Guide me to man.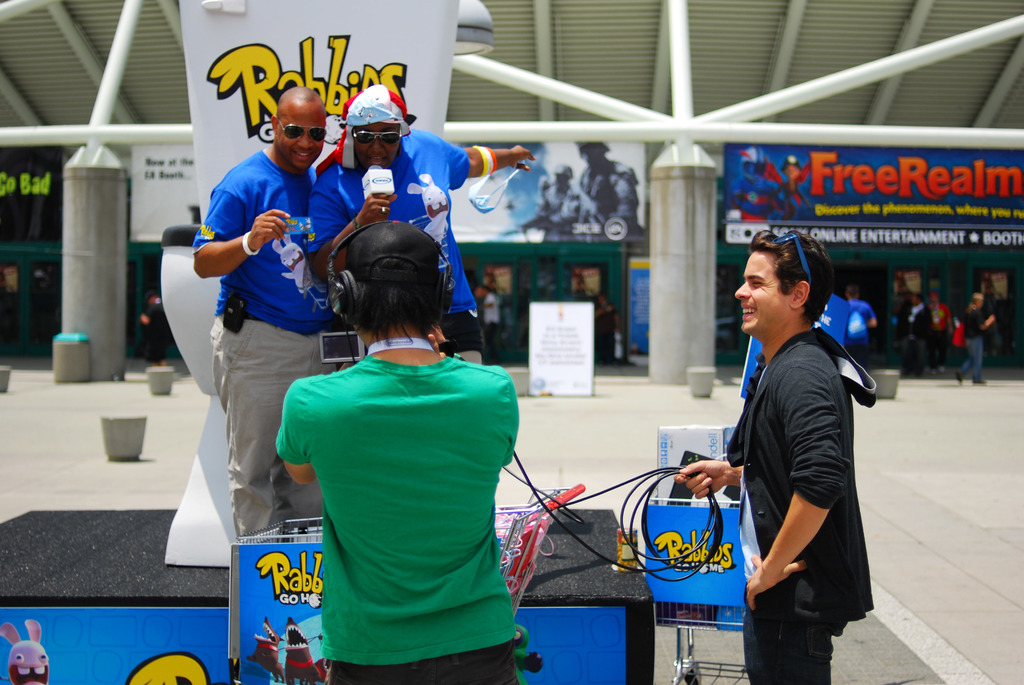
Guidance: region(176, 82, 326, 550).
